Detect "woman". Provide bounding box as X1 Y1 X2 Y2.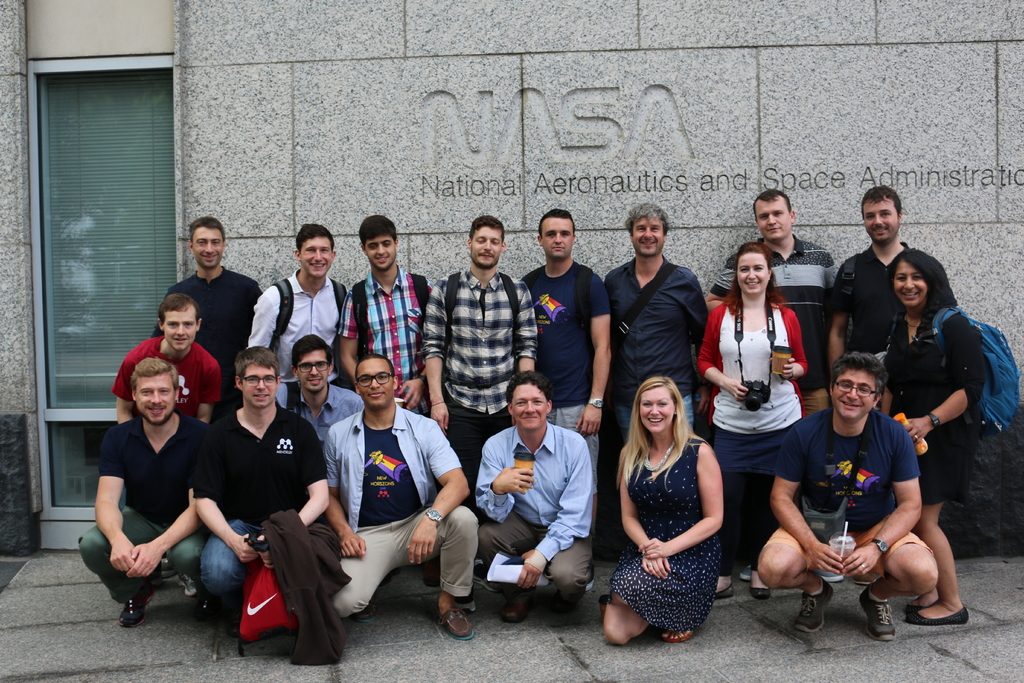
600 375 728 644.
